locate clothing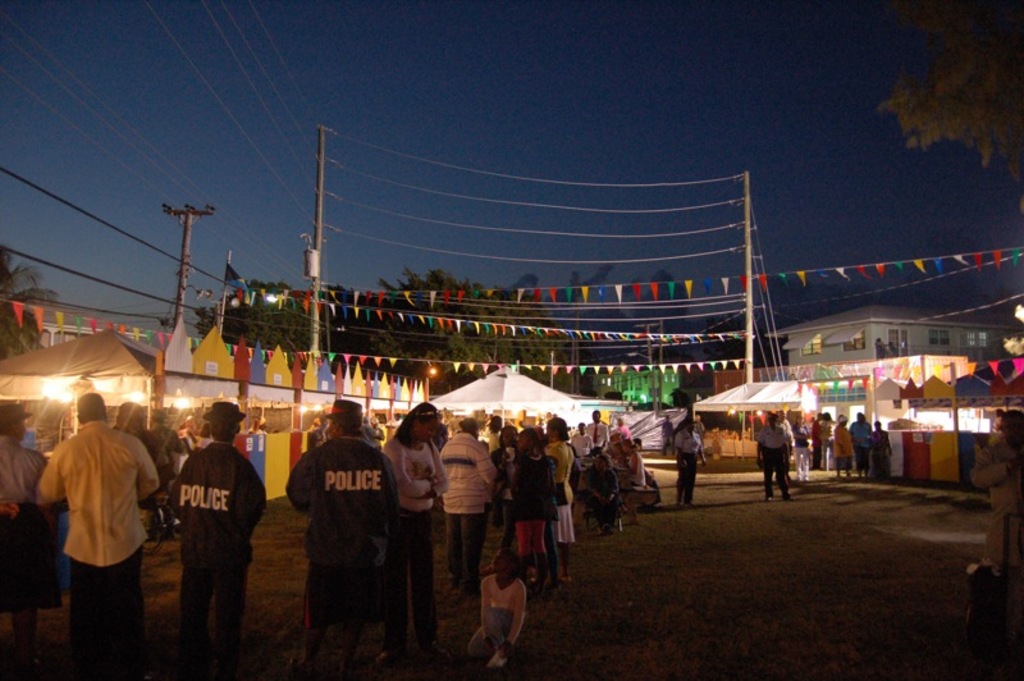
(left=675, top=431, right=701, bottom=503)
